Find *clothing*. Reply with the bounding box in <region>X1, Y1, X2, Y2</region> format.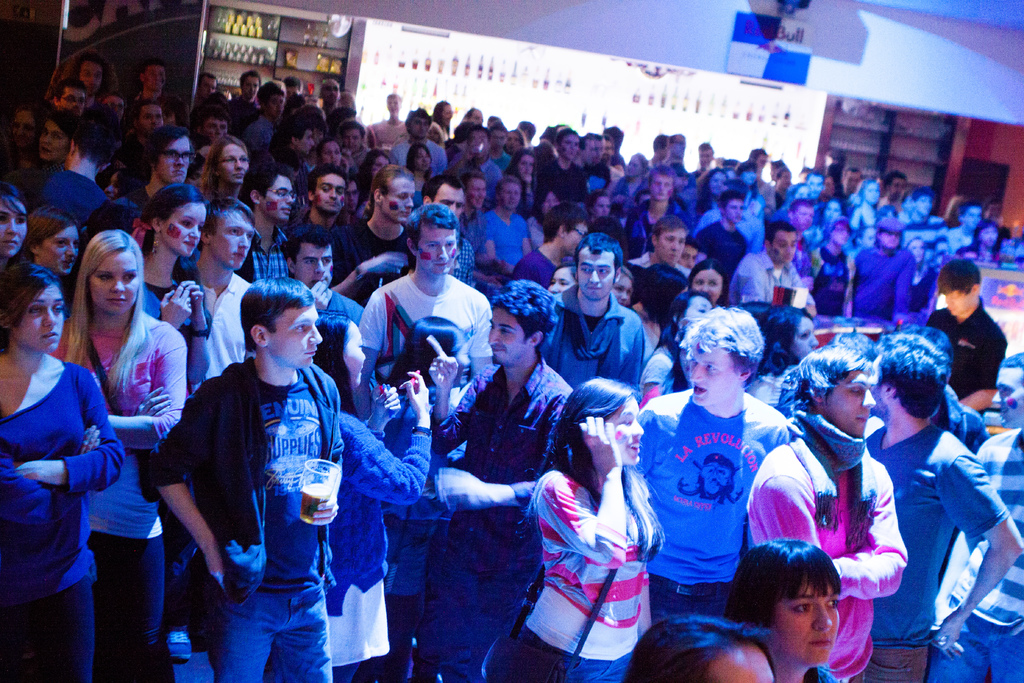
<region>58, 167, 104, 213</region>.
